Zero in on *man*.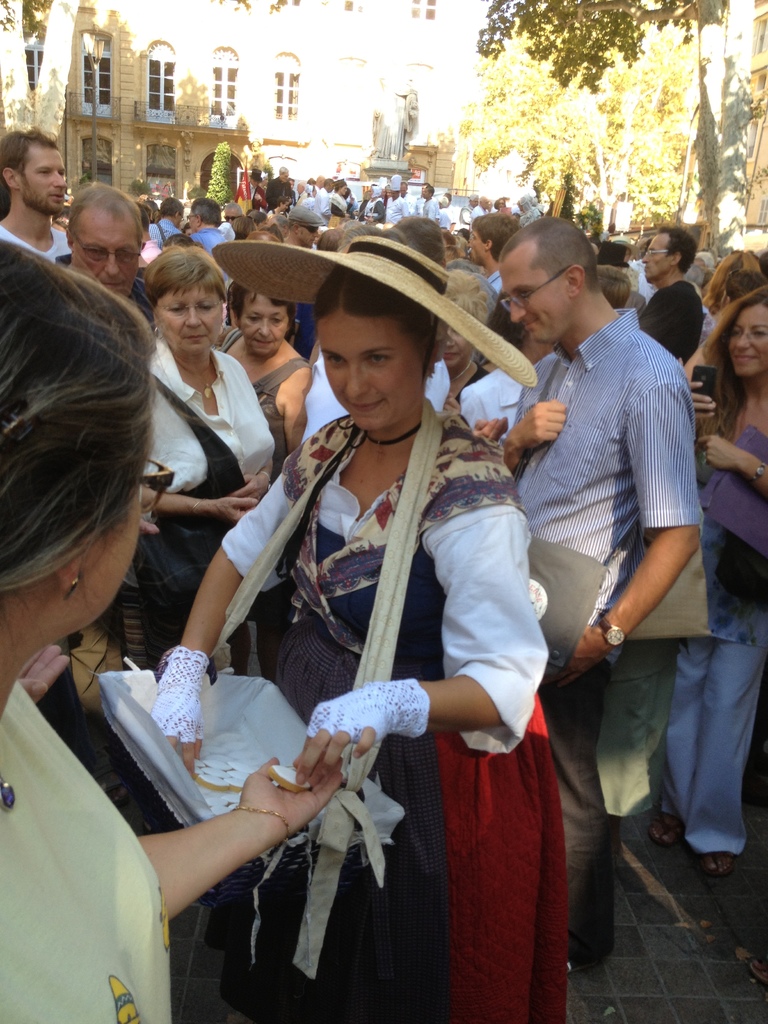
Zeroed in: l=495, t=191, r=717, b=908.
